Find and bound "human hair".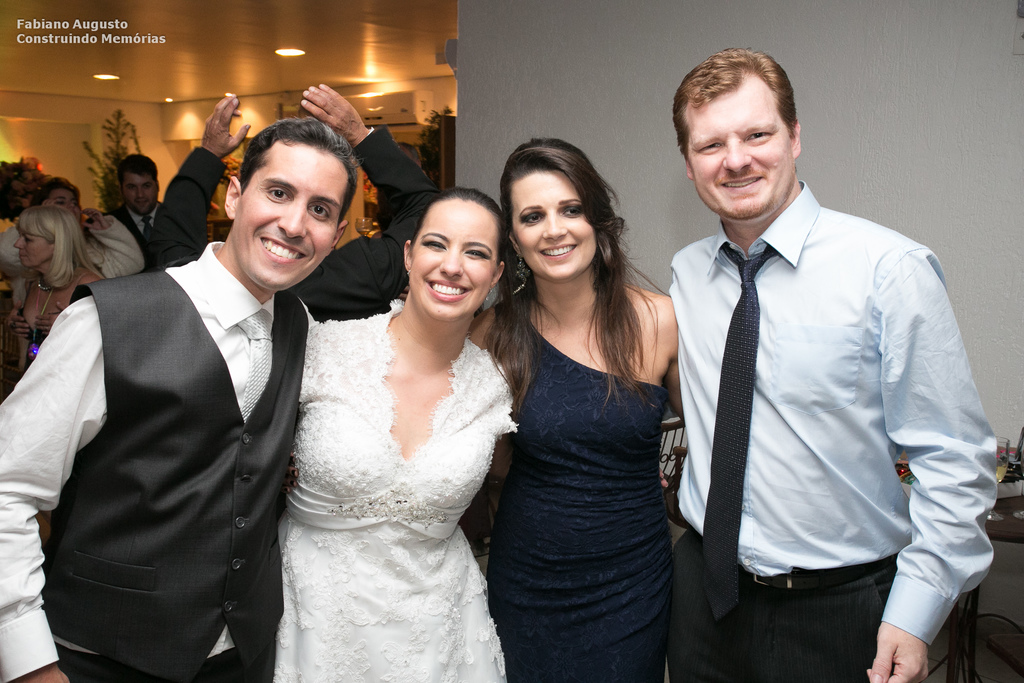
Bound: {"left": 114, "top": 154, "right": 157, "bottom": 198}.
